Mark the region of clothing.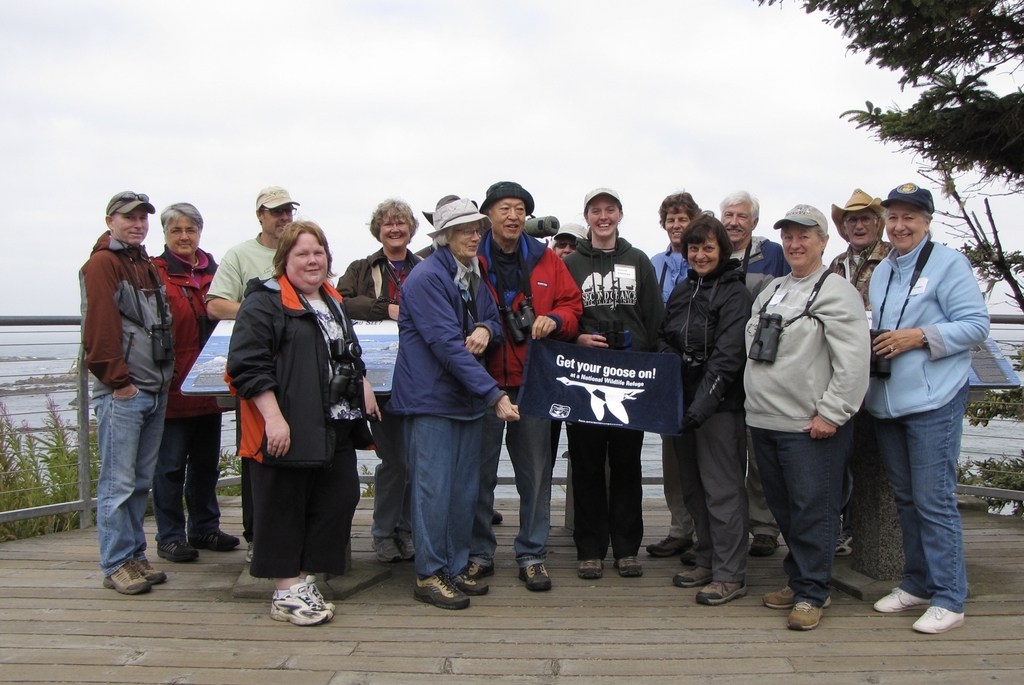
Region: [381, 260, 505, 564].
